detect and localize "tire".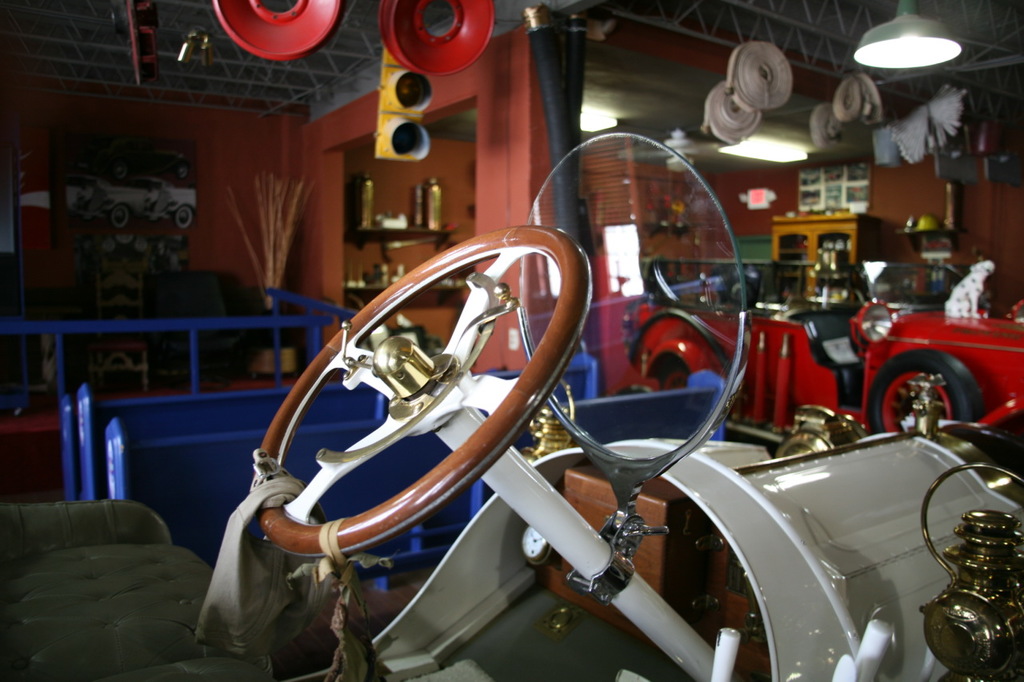
Localized at Rect(887, 359, 983, 439).
